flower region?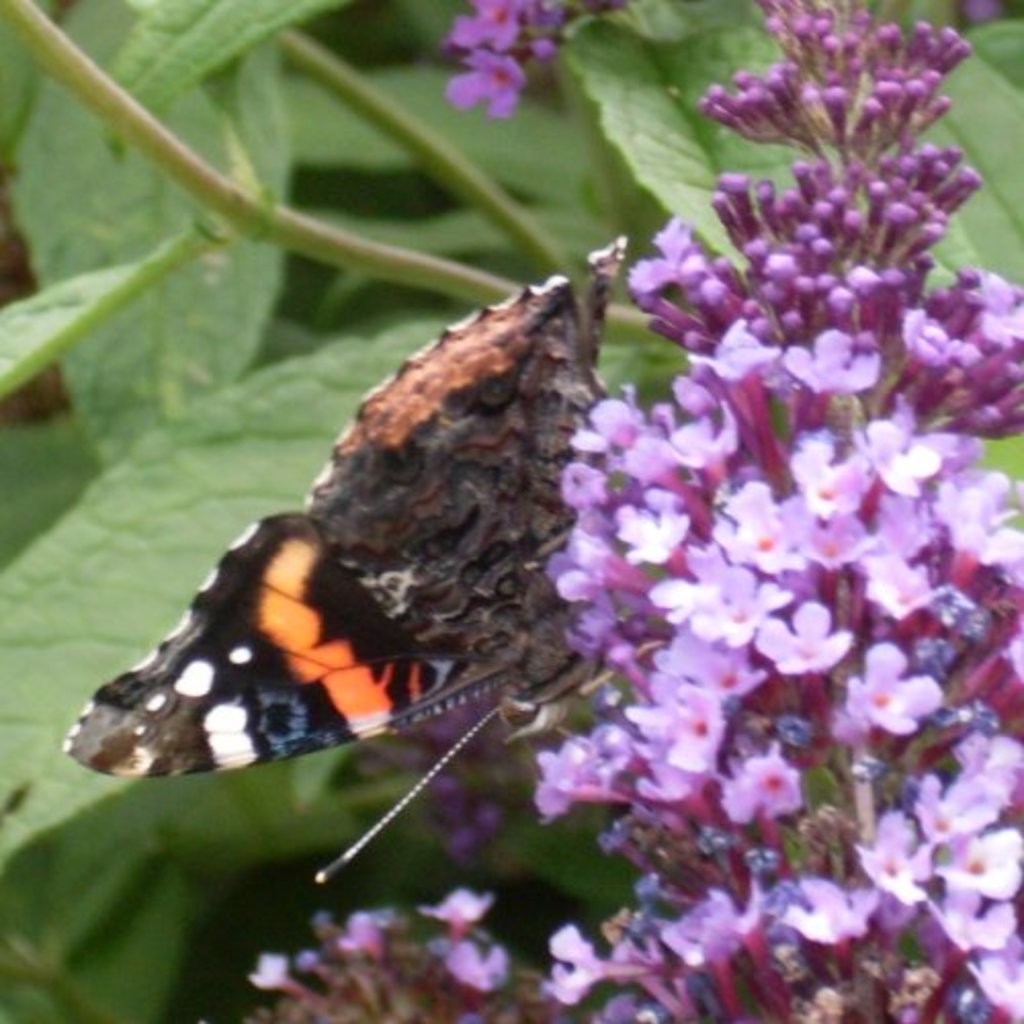
left=453, top=0, right=526, bottom=43
